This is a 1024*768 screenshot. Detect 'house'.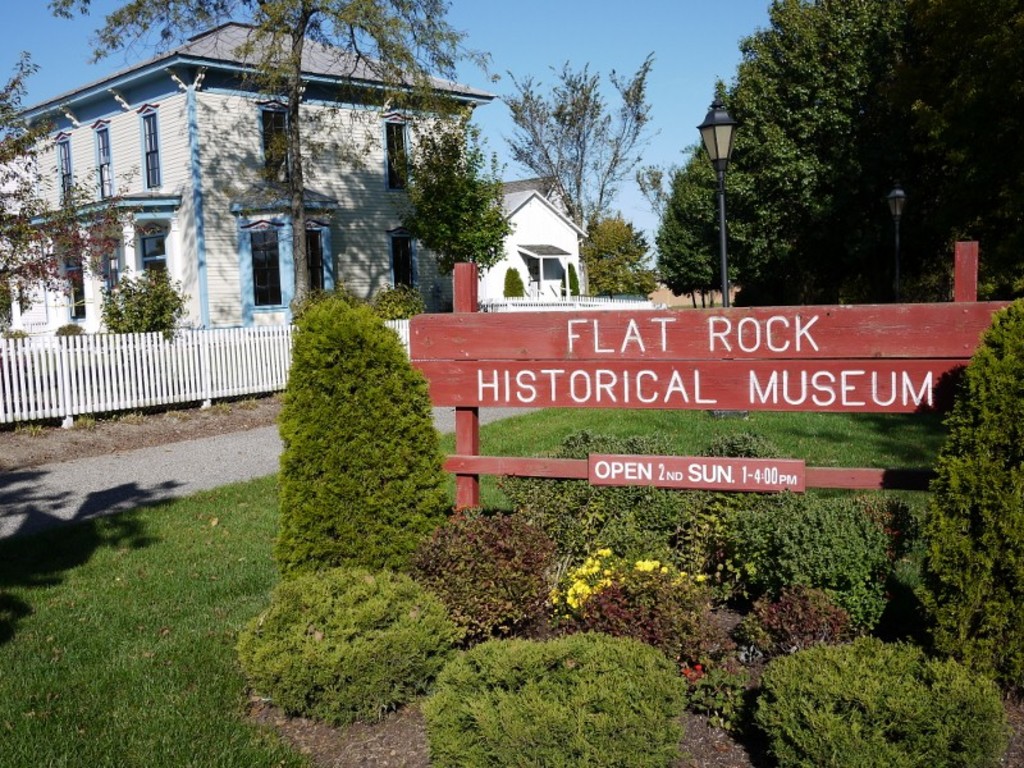
[481, 191, 590, 294].
